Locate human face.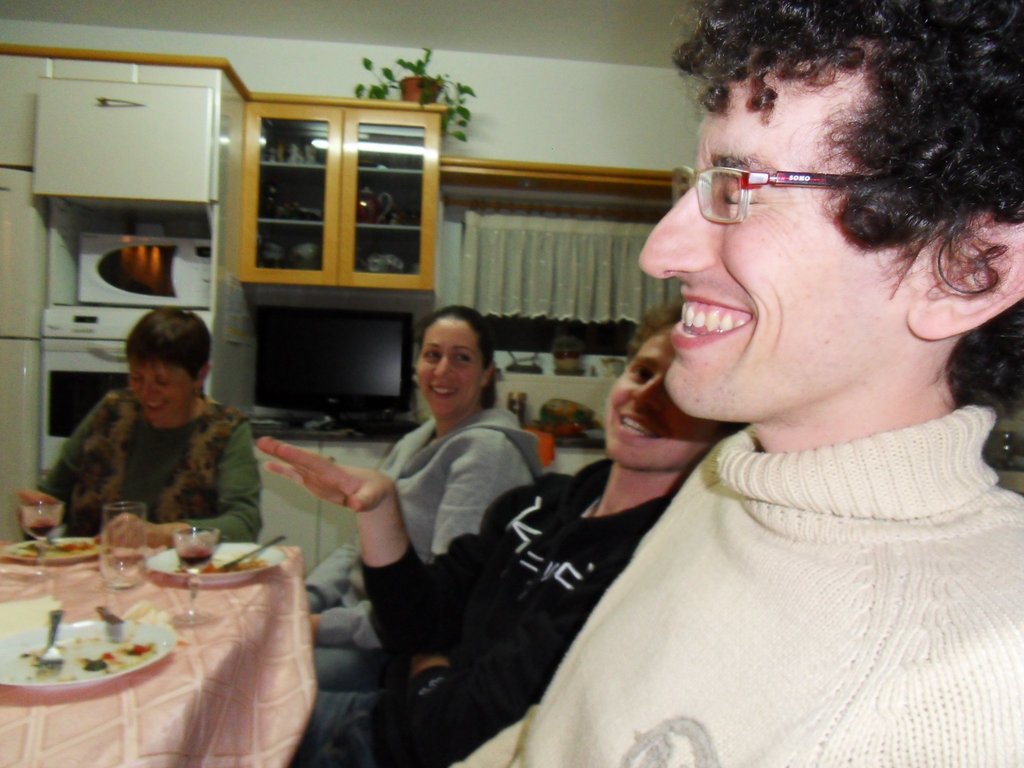
Bounding box: {"x1": 641, "y1": 54, "x2": 941, "y2": 424}.
